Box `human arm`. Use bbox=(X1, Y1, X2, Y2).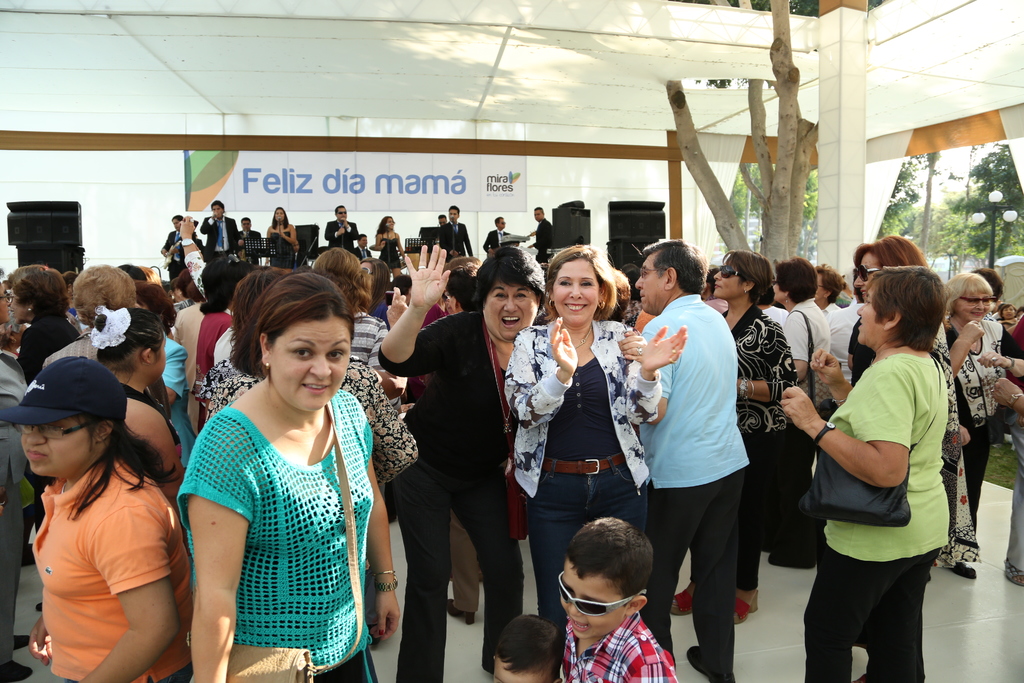
bbox=(810, 346, 858, 404).
